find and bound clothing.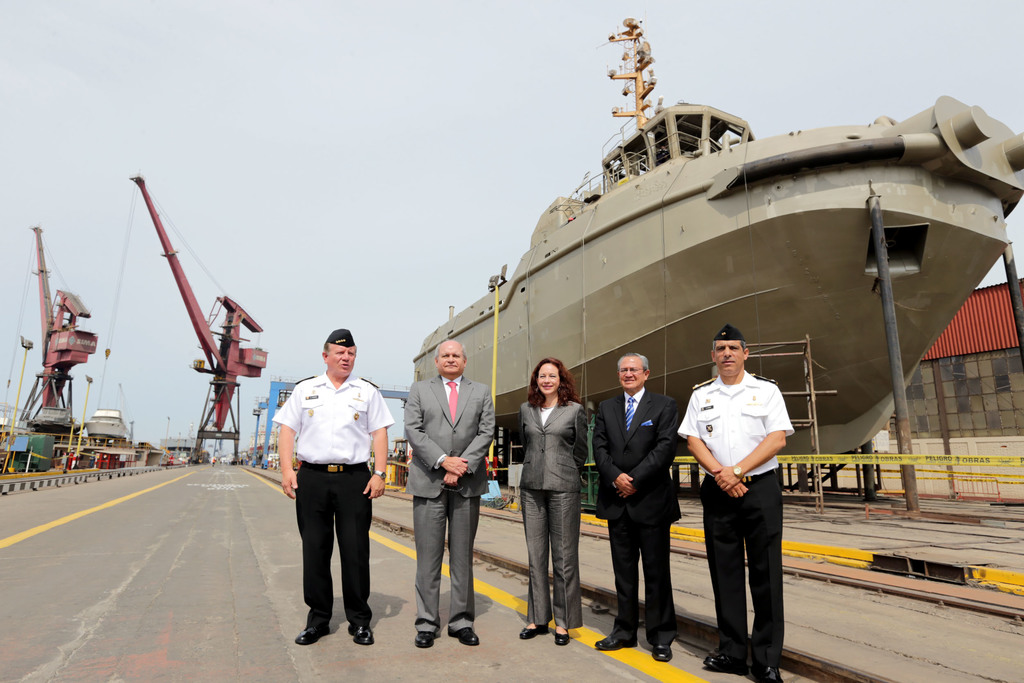
Bound: 516/395/592/628.
